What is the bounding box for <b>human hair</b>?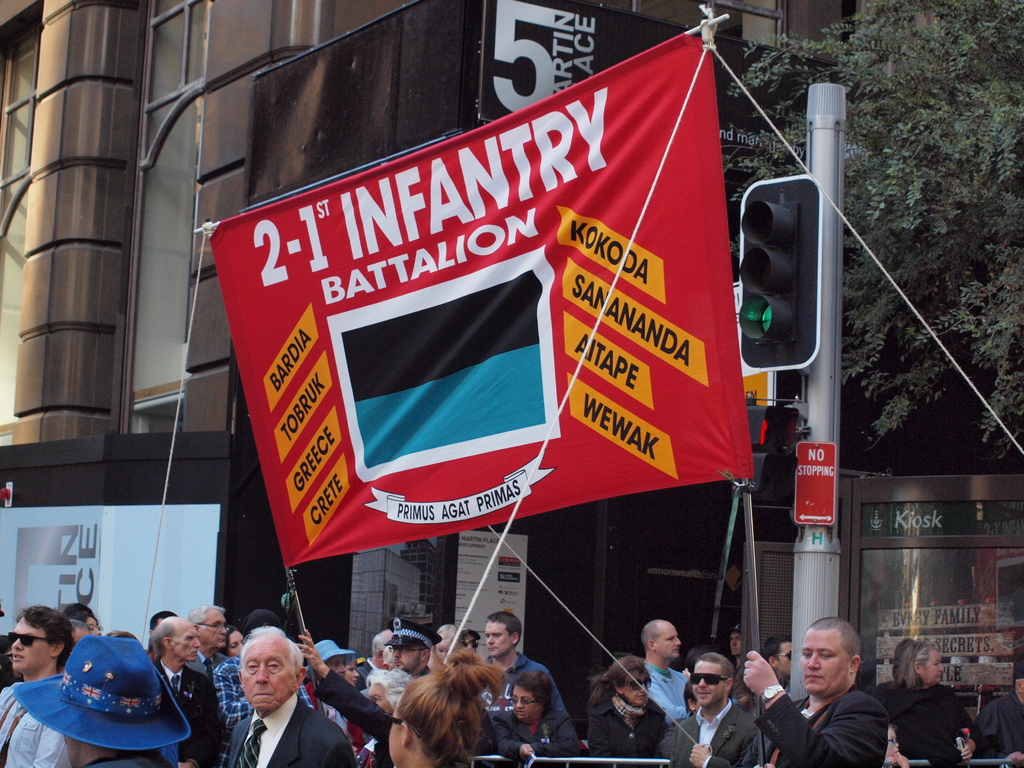
select_region(224, 623, 239, 651).
